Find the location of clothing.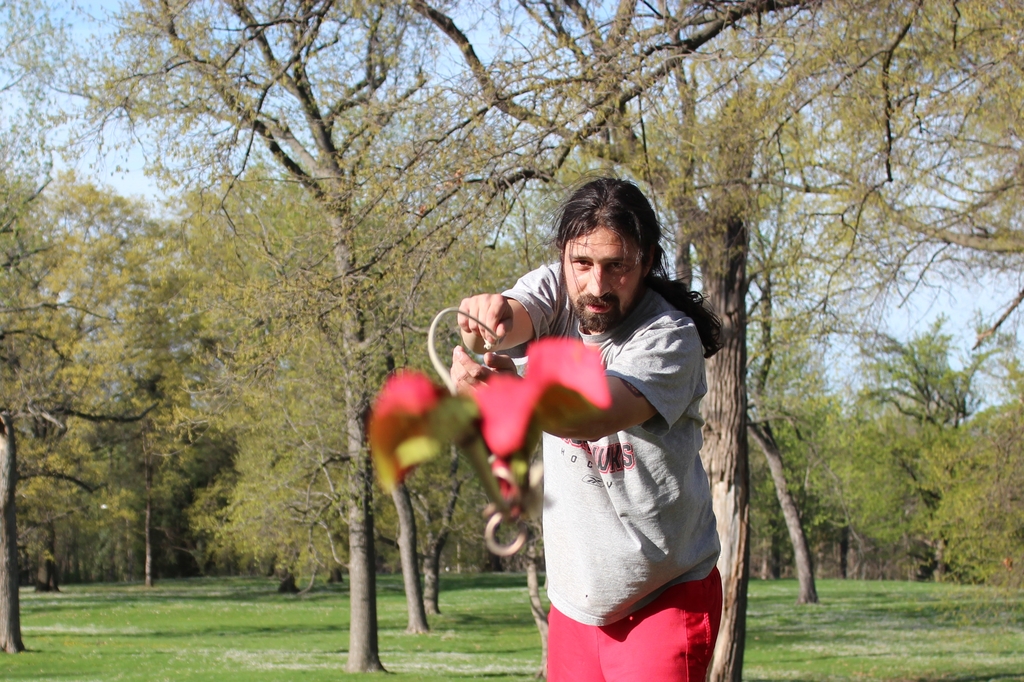
Location: (left=509, top=232, right=733, bottom=663).
